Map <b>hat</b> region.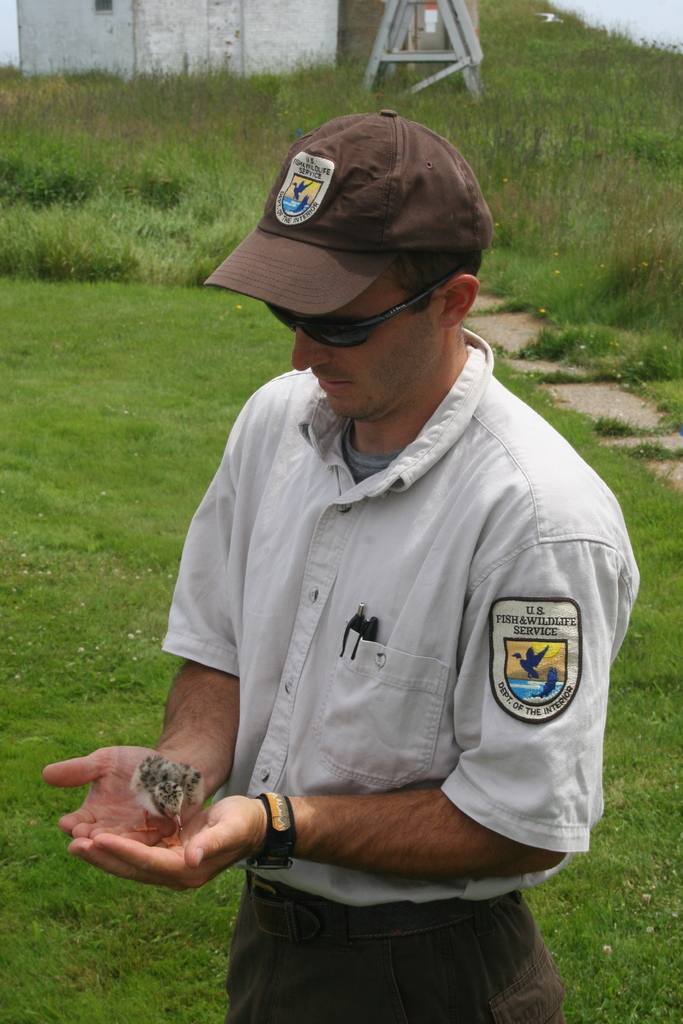
Mapped to Rect(199, 108, 491, 317).
